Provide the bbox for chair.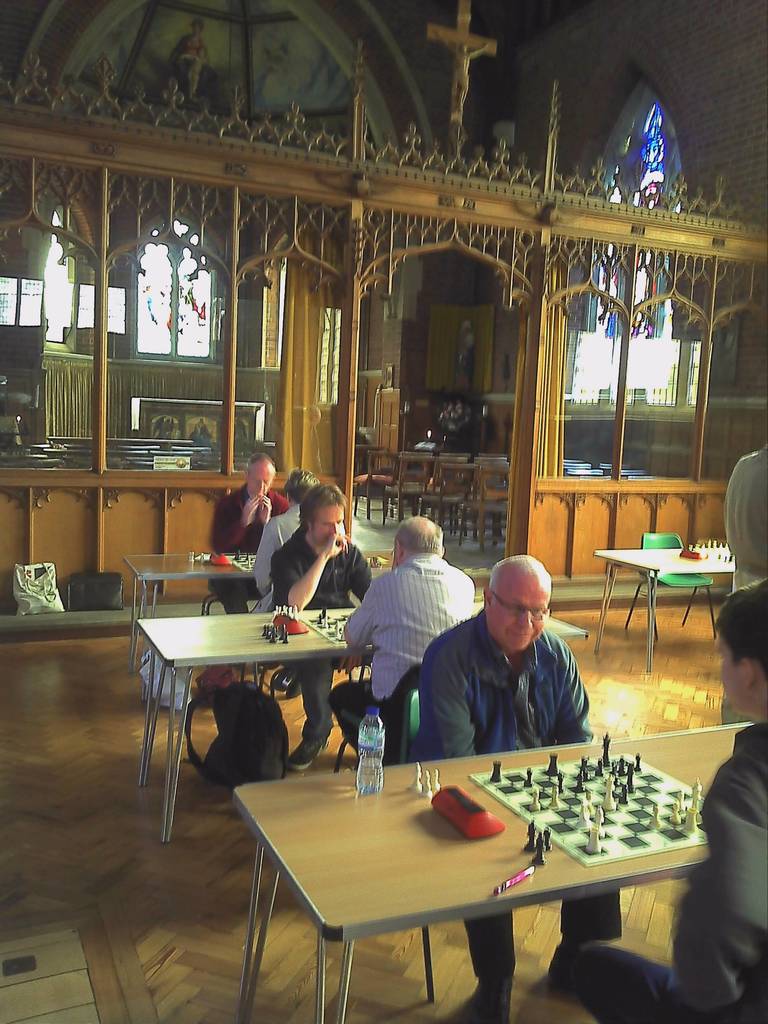
(433, 461, 479, 531).
